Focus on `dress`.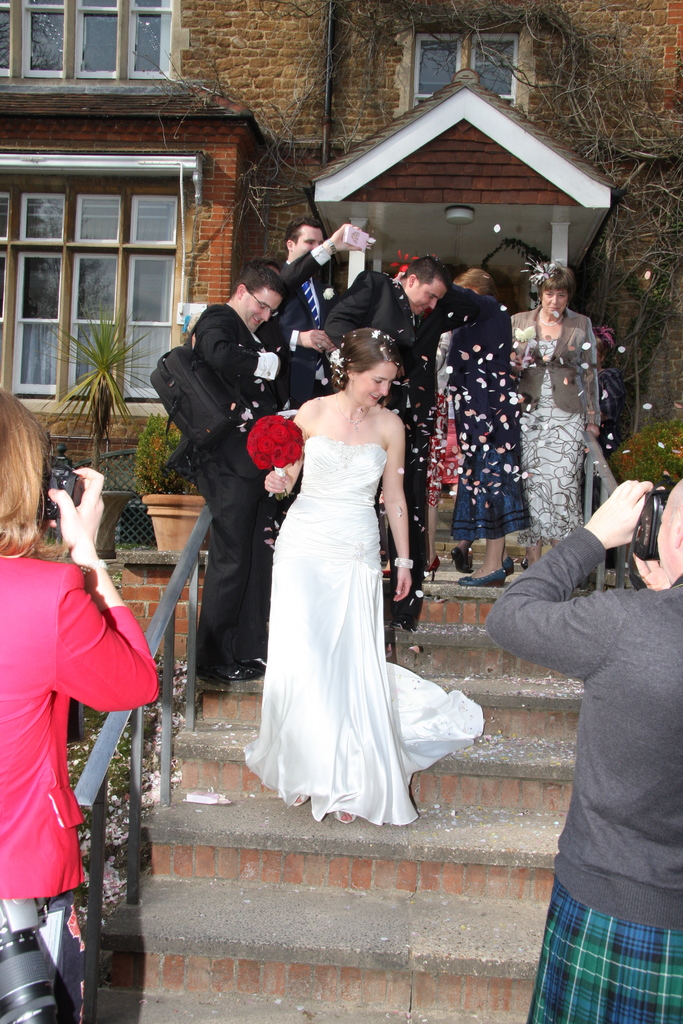
Focused at l=472, t=517, r=682, b=1023.
